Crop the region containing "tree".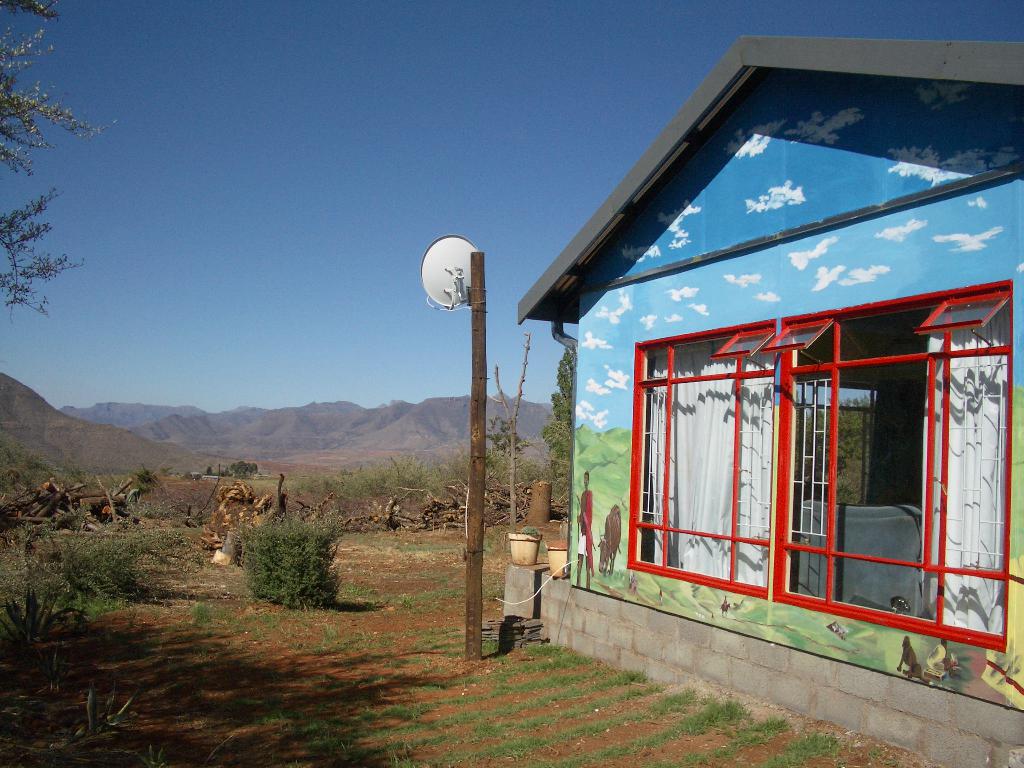
Crop region: [x1=205, y1=464, x2=213, y2=476].
